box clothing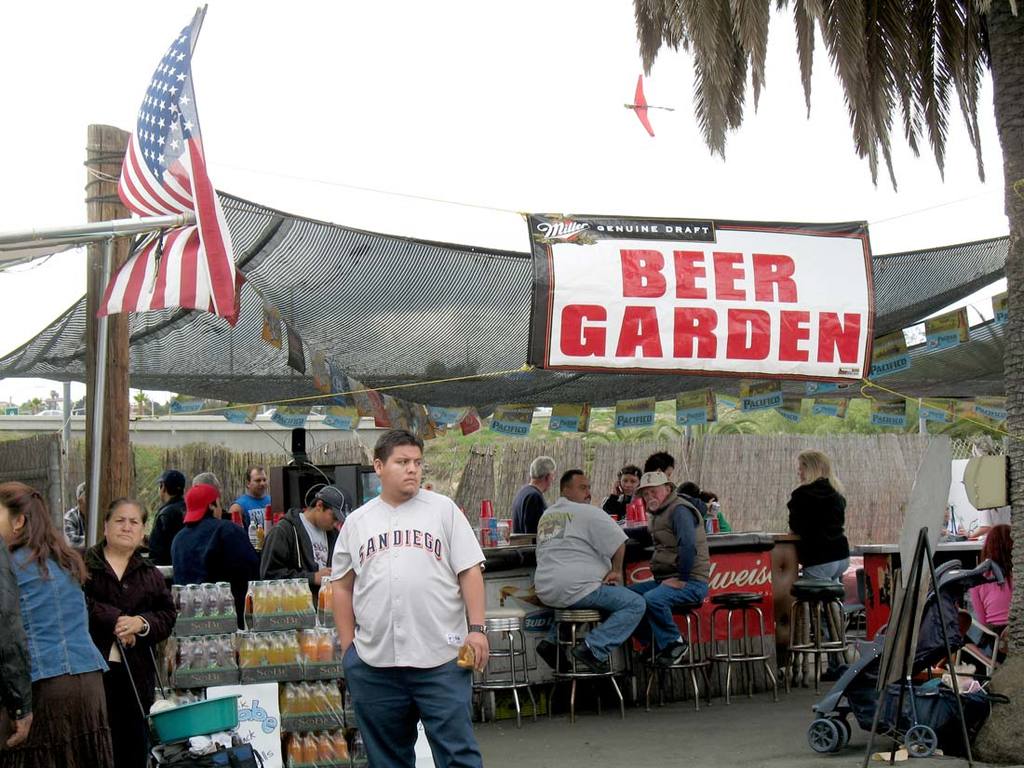
region(626, 483, 717, 649)
